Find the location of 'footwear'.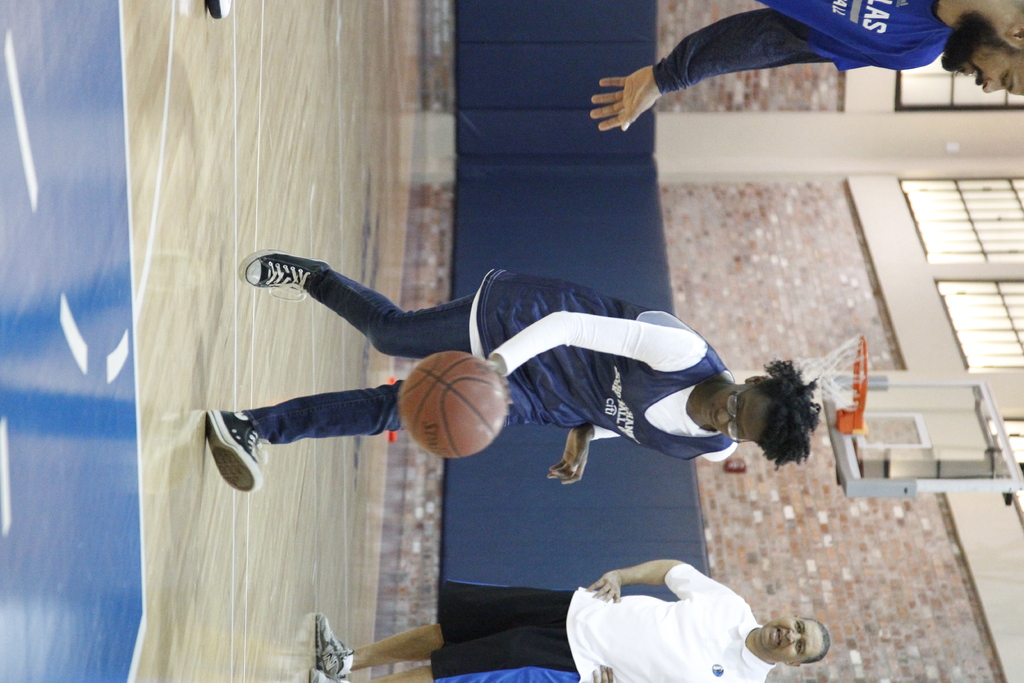
Location: Rect(232, 248, 328, 303).
